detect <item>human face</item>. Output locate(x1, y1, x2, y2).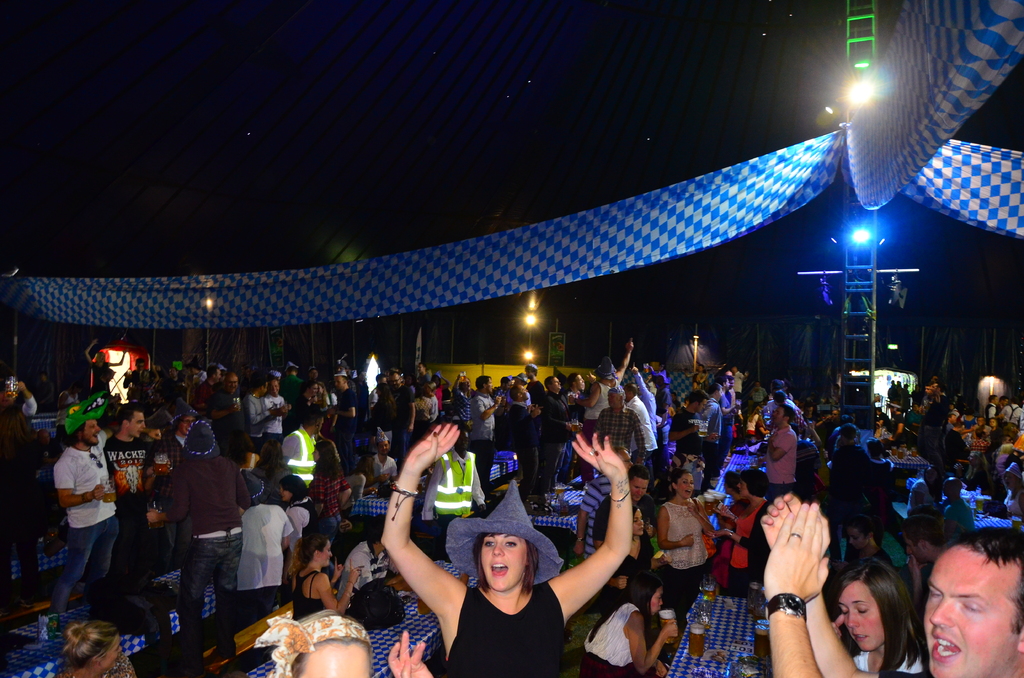
locate(486, 378, 492, 393).
